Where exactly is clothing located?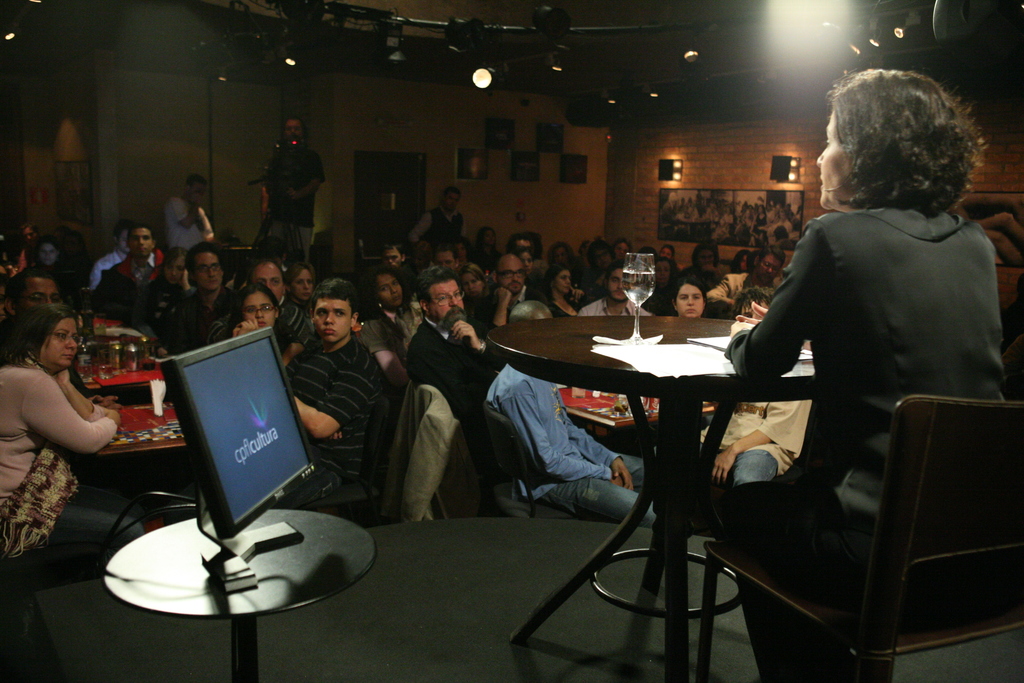
Its bounding box is [417,334,489,481].
